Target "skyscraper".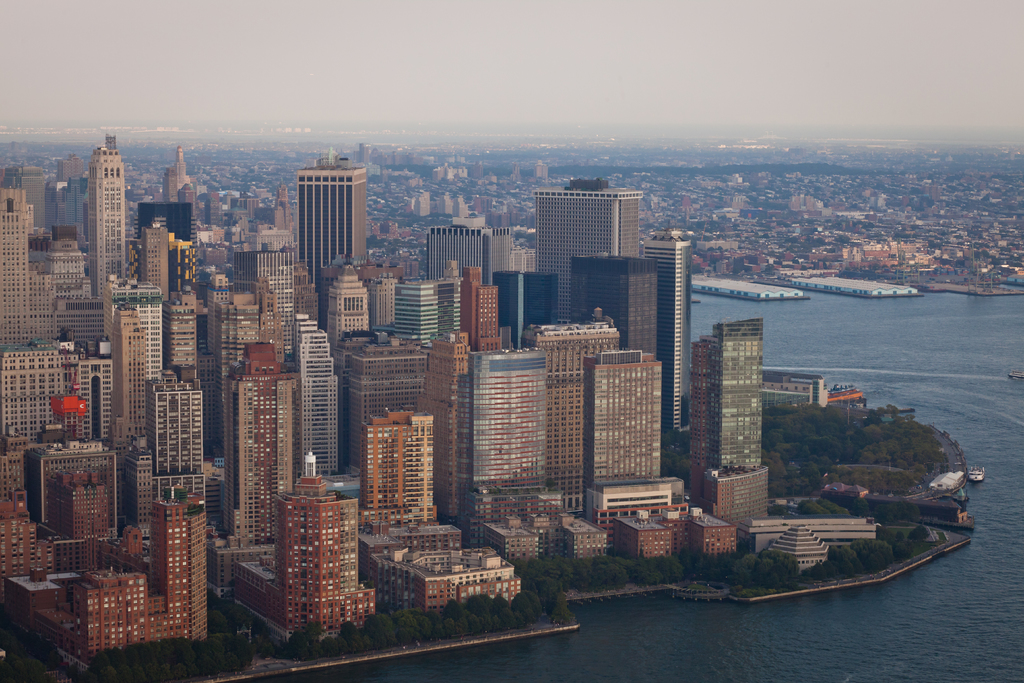
Target region: 277 142 378 324.
